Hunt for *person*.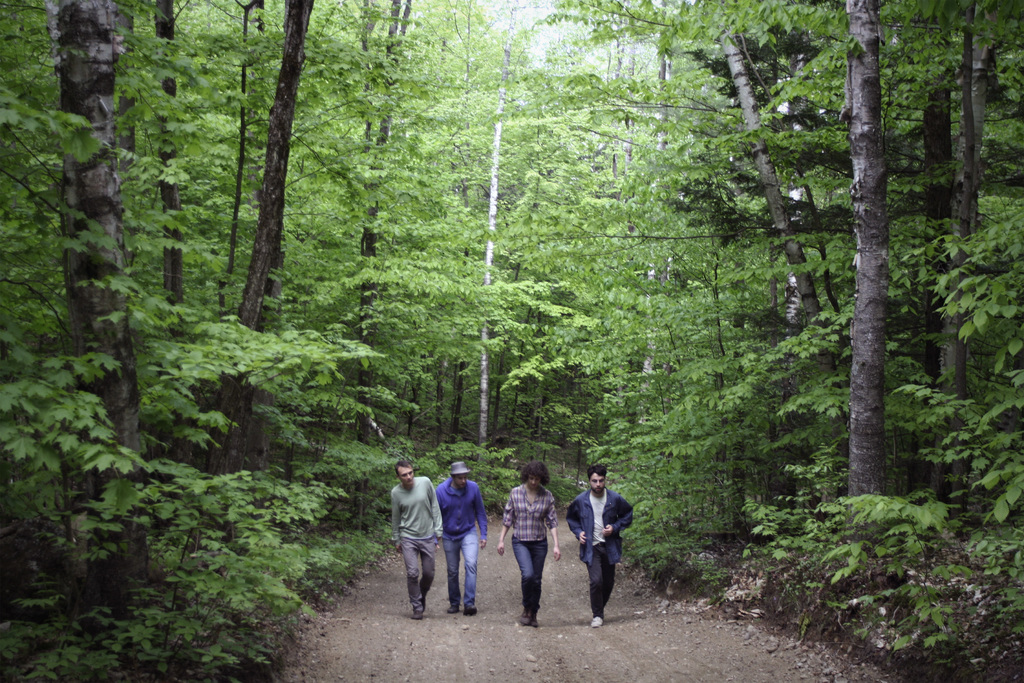
Hunted down at detection(566, 462, 635, 627).
